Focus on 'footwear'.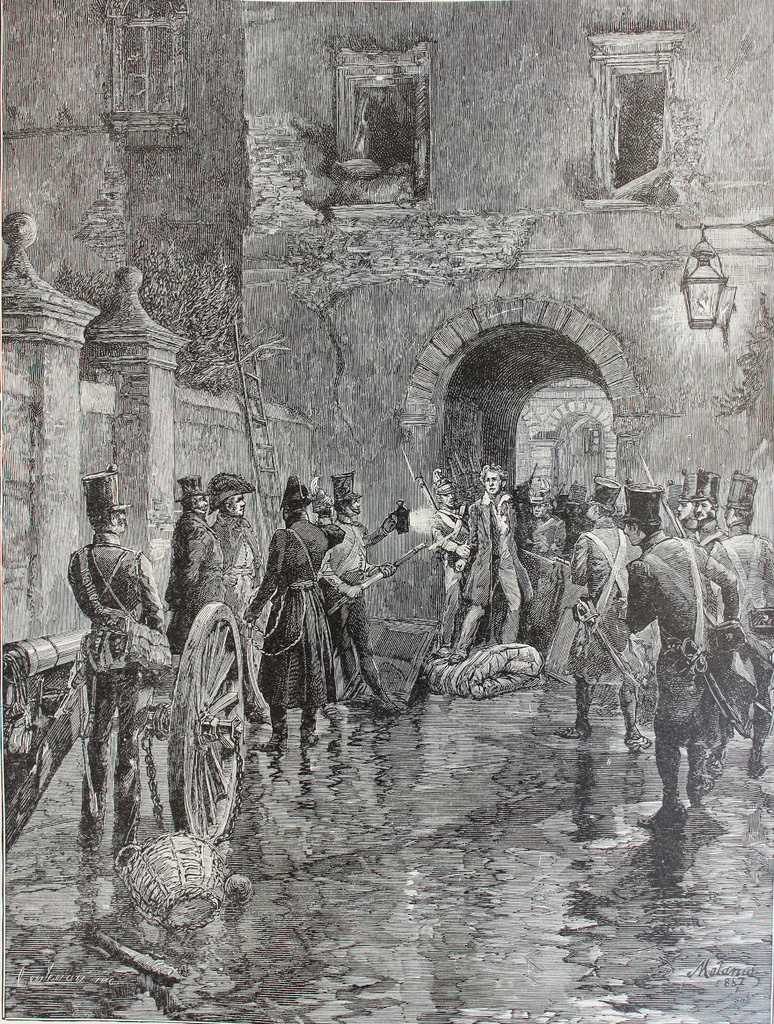
Focused at region(629, 732, 652, 758).
